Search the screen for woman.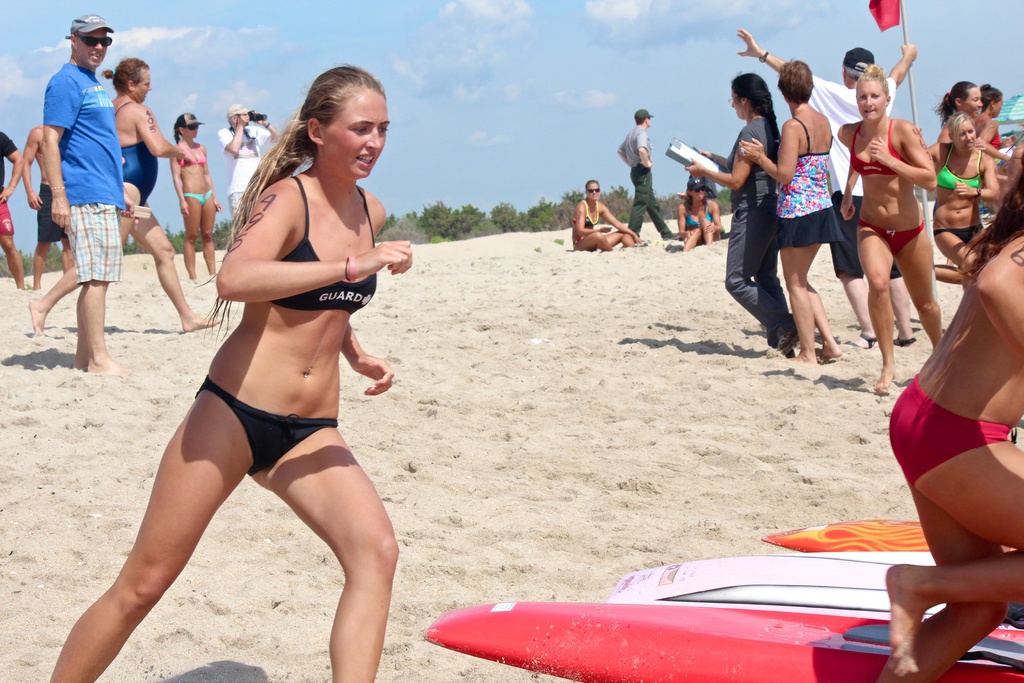
Found at box=[22, 54, 222, 336].
